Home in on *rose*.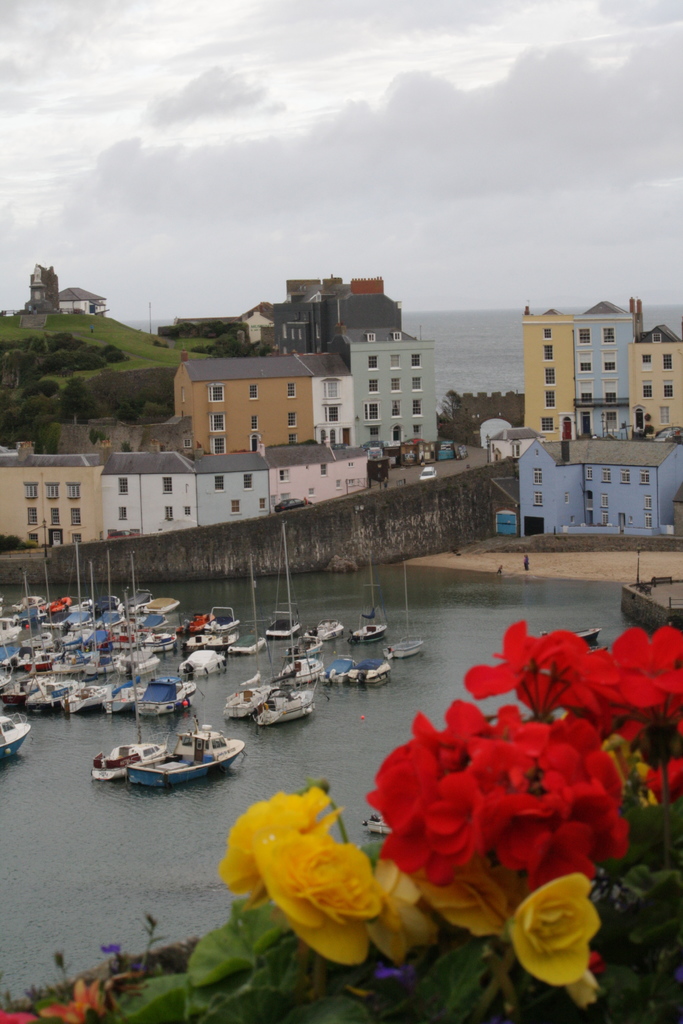
Homed in at 254:834:408:970.
